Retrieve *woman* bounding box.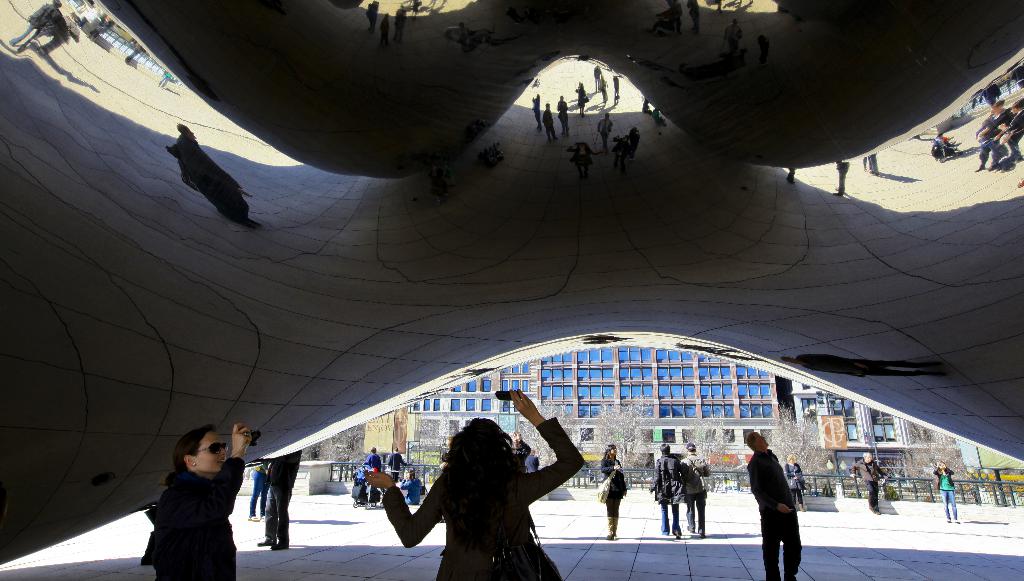
Bounding box: [397,468,420,505].
